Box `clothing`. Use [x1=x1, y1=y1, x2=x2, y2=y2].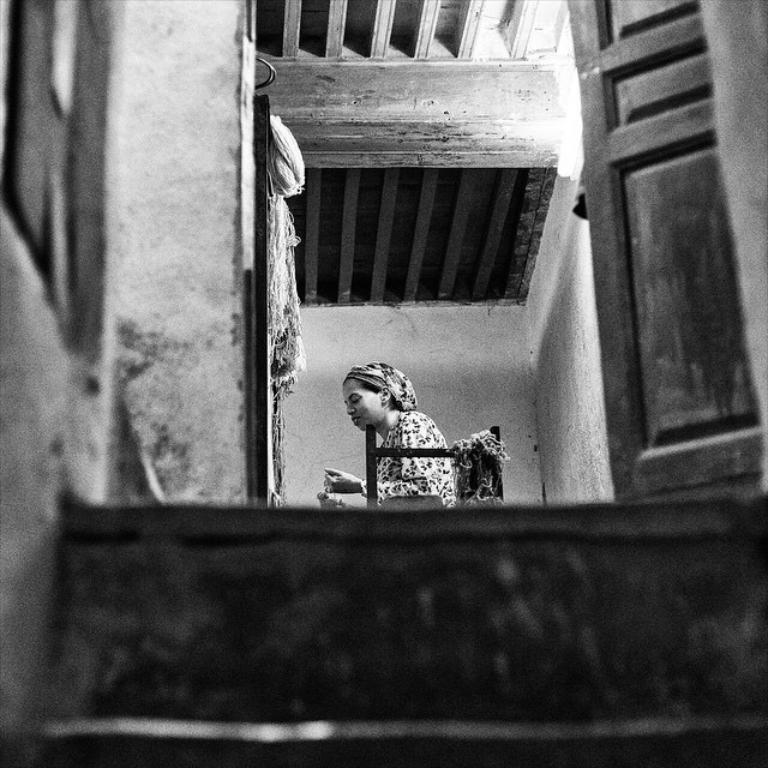
[x1=354, y1=406, x2=458, y2=509].
